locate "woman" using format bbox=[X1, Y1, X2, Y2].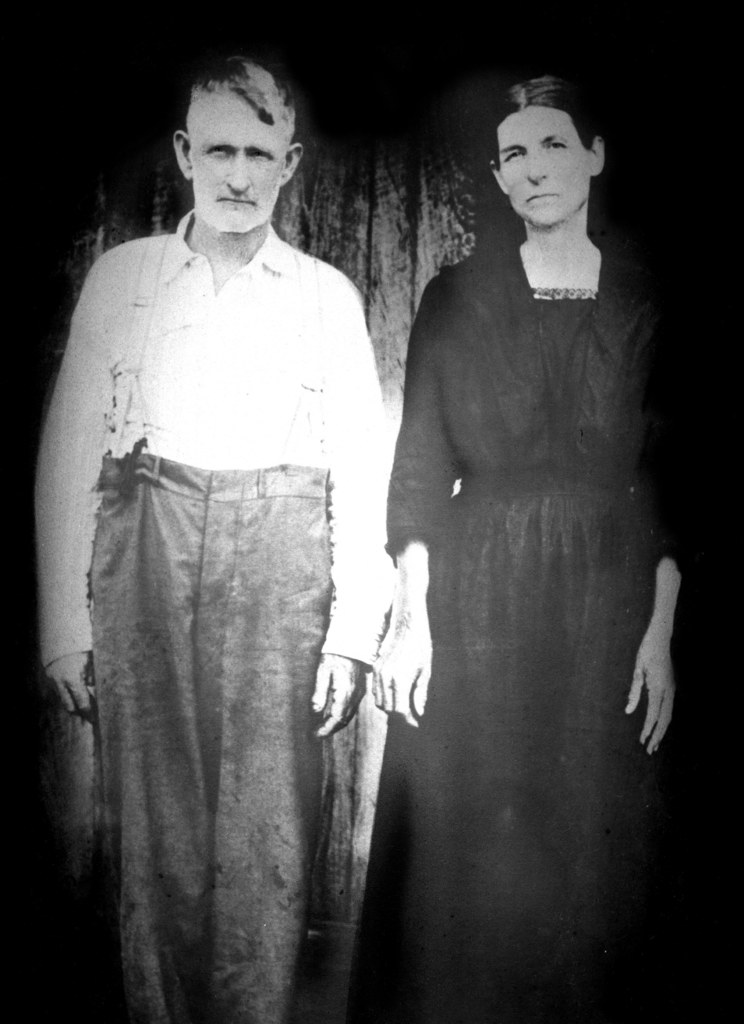
bbox=[373, 65, 686, 970].
